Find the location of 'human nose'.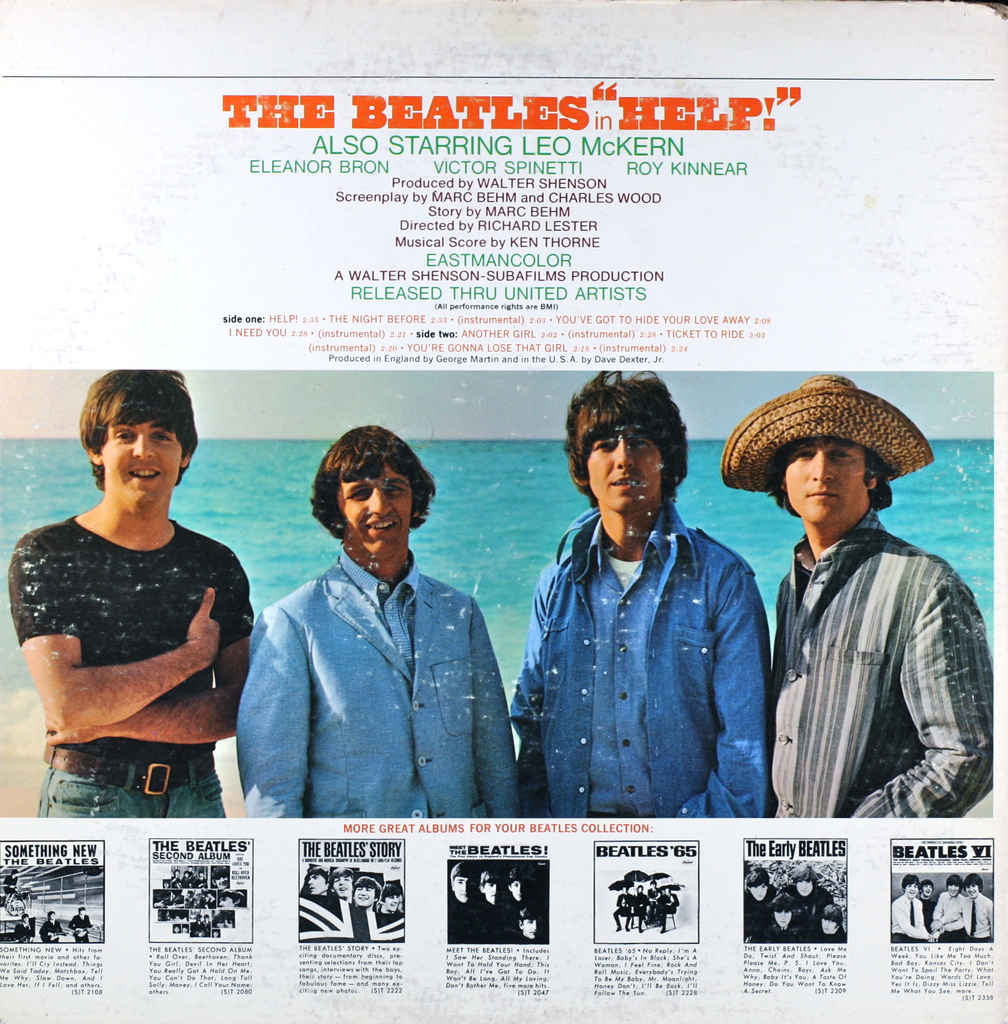
Location: rect(358, 887, 365, 892).
